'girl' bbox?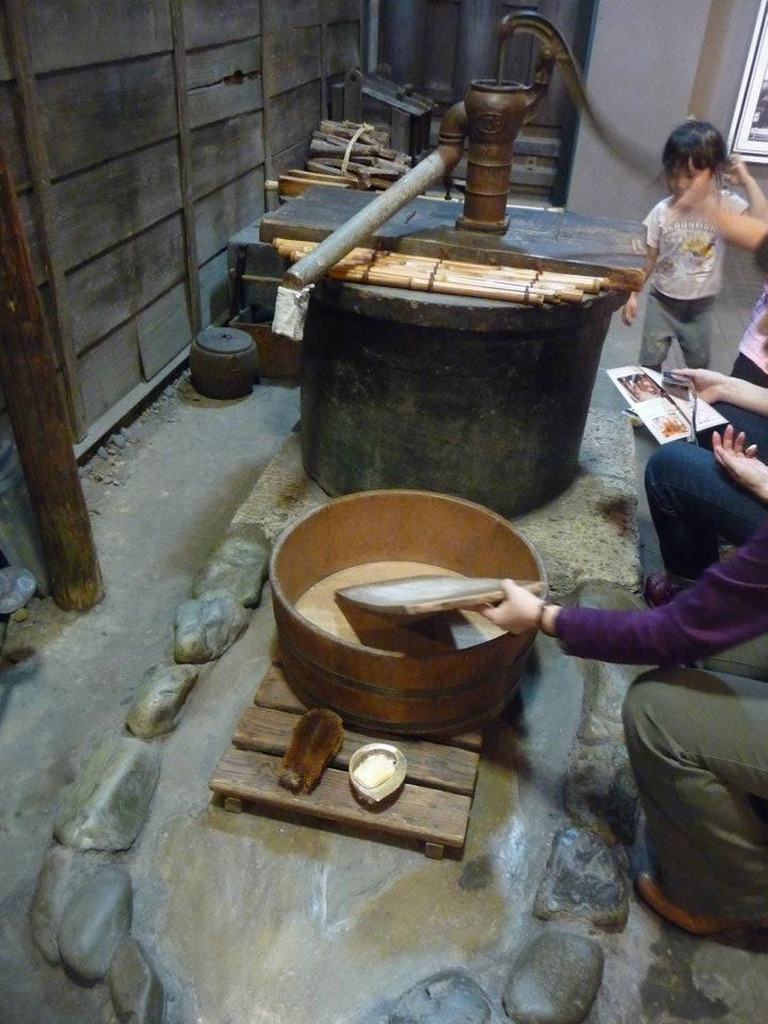
Rect(619, 113, 767, 451)
